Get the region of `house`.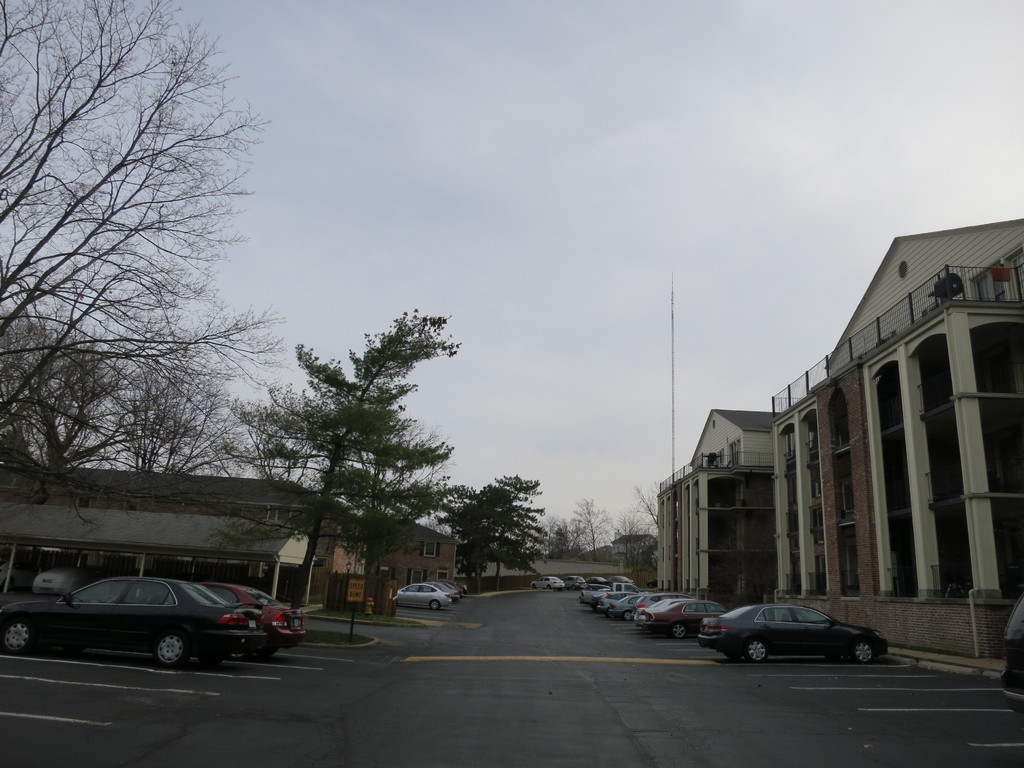
Rect(0, 466, 350, 604).
